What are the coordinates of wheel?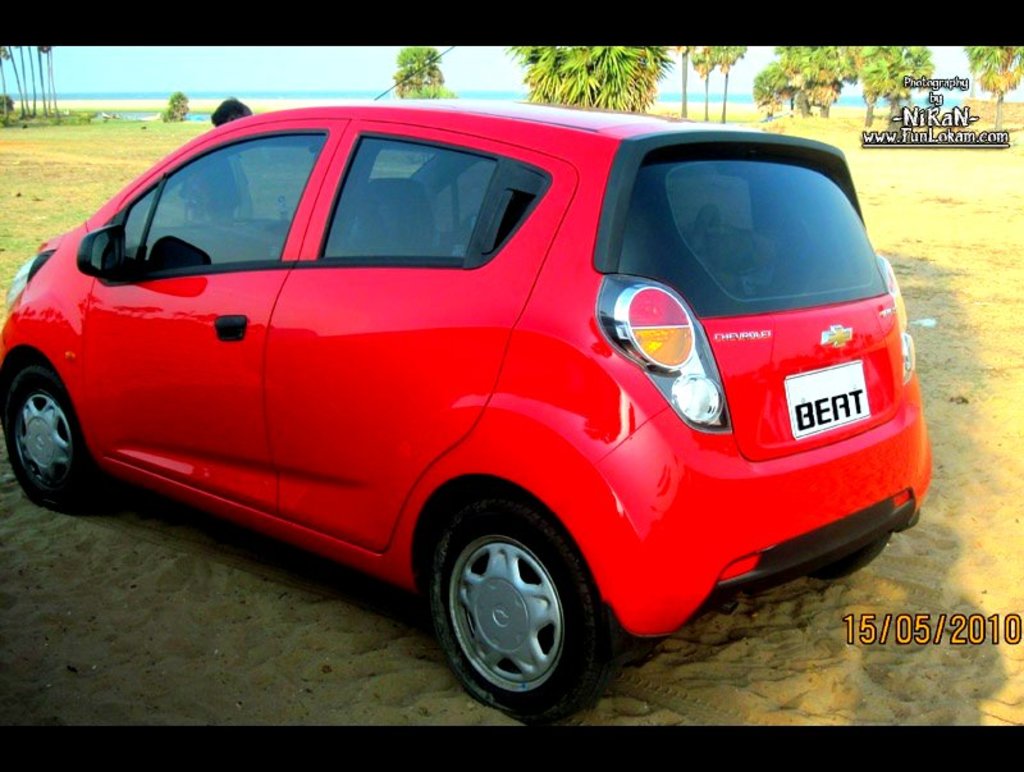
x1=805 y1=531 x2=888 y2=581.
